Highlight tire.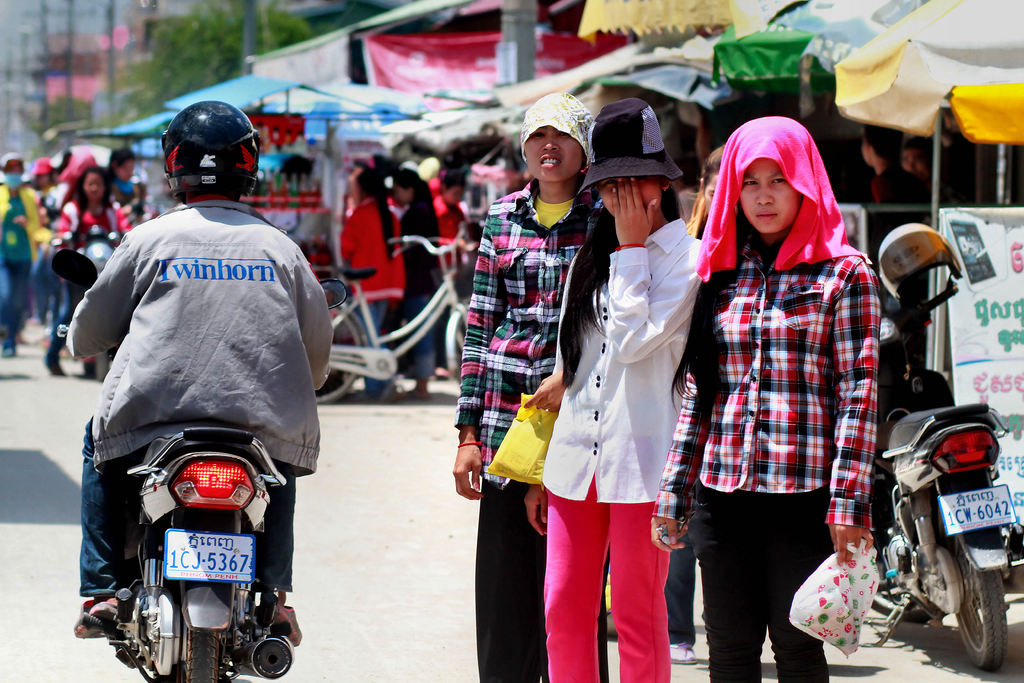
Highlighted region: BBox(445, 314, 471, 388).
